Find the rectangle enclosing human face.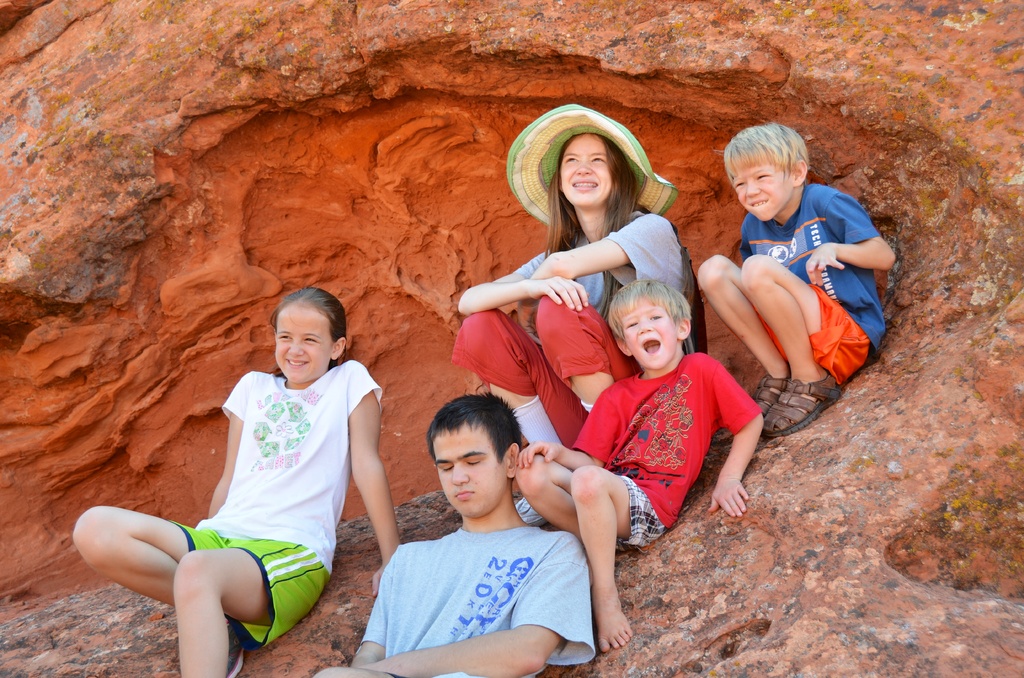
428:418:508:519.
